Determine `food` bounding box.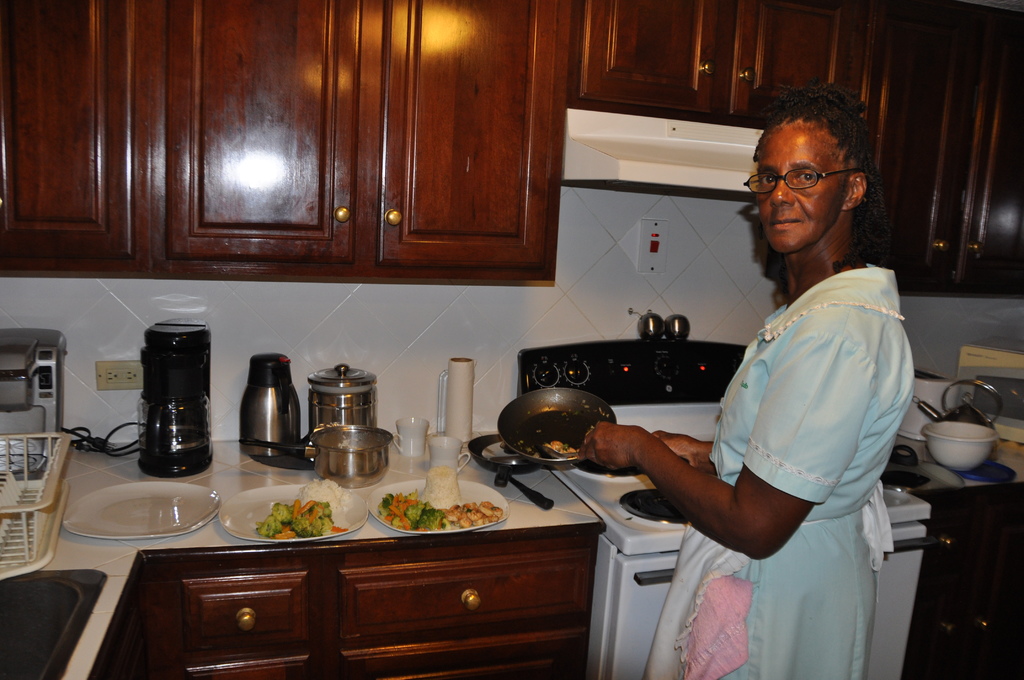
Determined: 542, 439, 583, 455.
